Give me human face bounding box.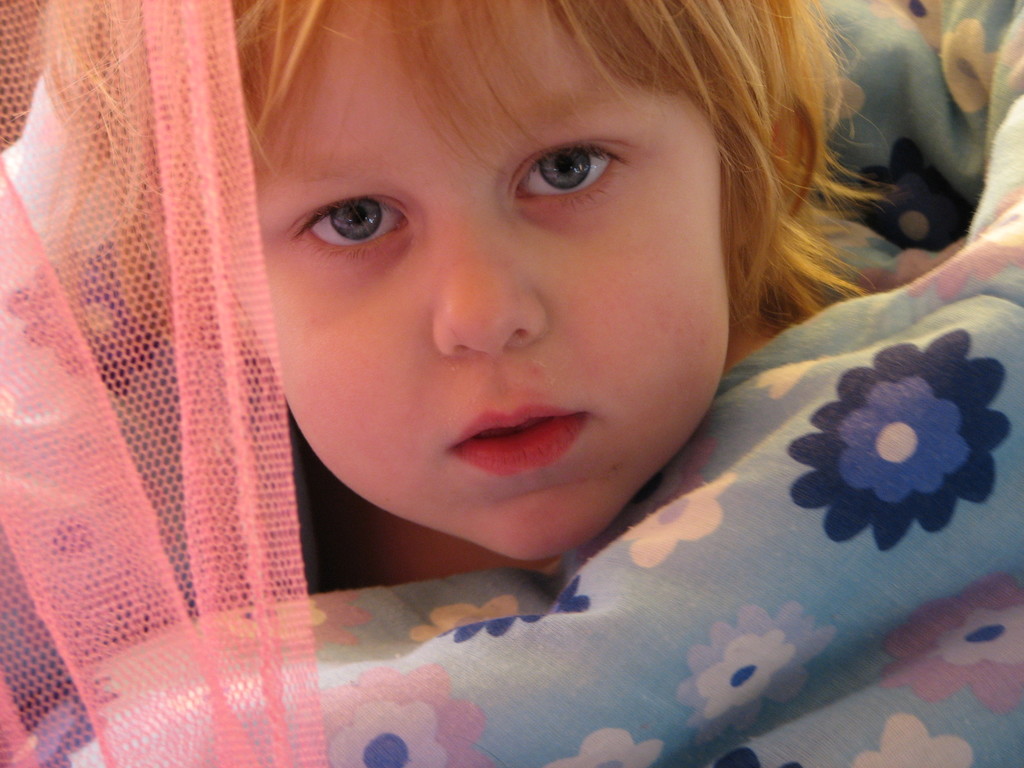
250, 0, 725, 566.
